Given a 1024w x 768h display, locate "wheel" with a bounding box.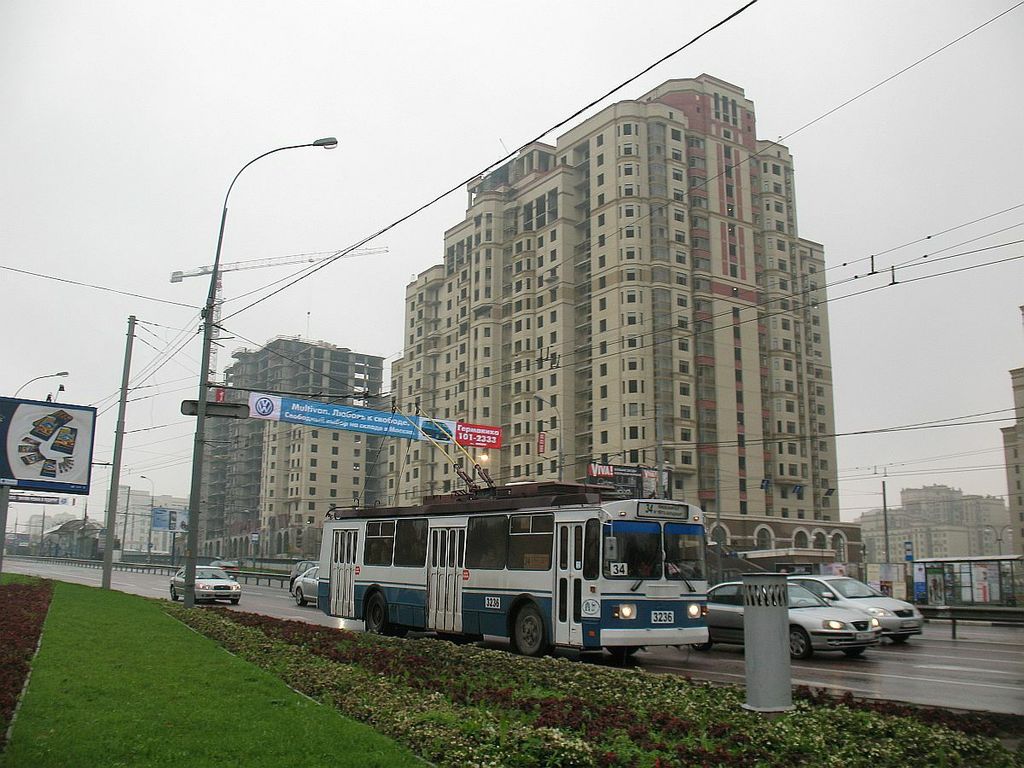
Located: 844 648 864 657.
